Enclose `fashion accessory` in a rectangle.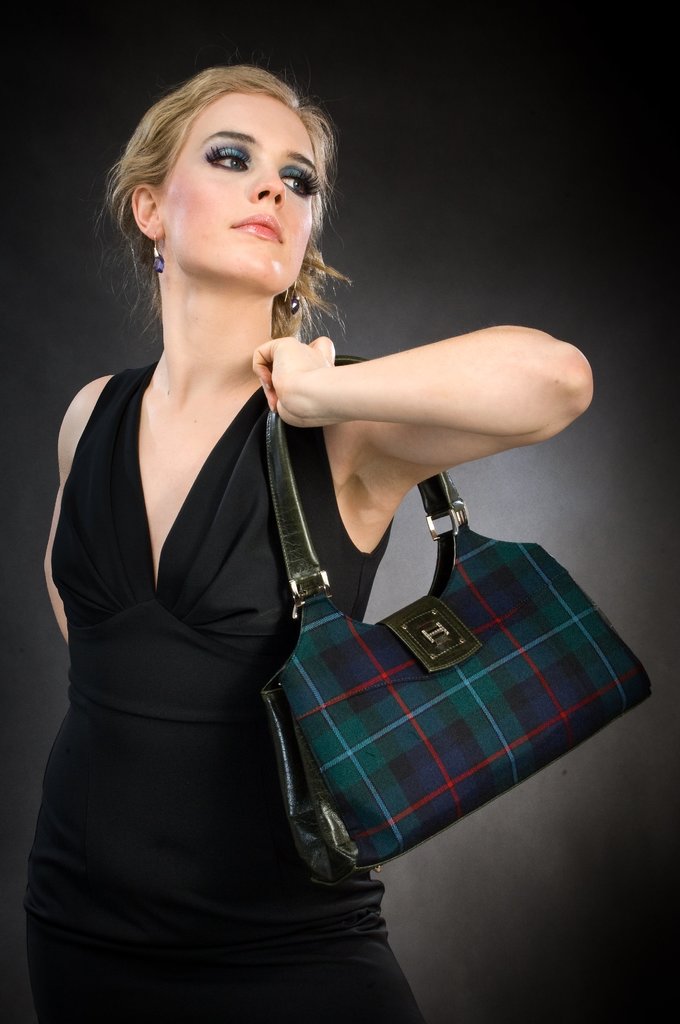
bbox=(263, 353, 653, 888).
